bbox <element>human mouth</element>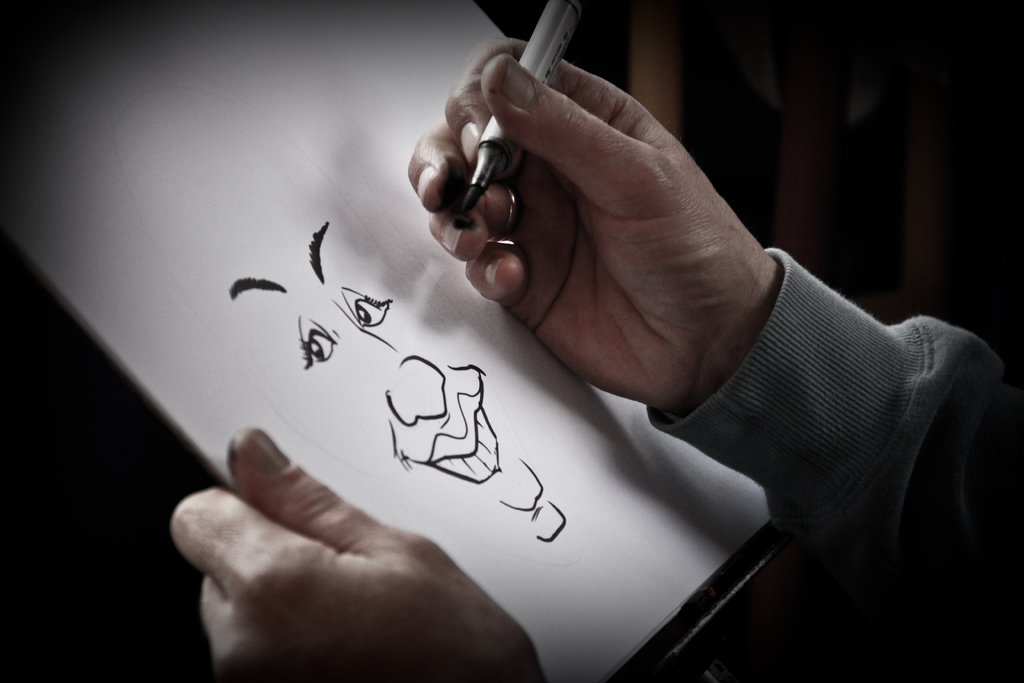
<bbox>428, 391, 507, 485</bbox>
